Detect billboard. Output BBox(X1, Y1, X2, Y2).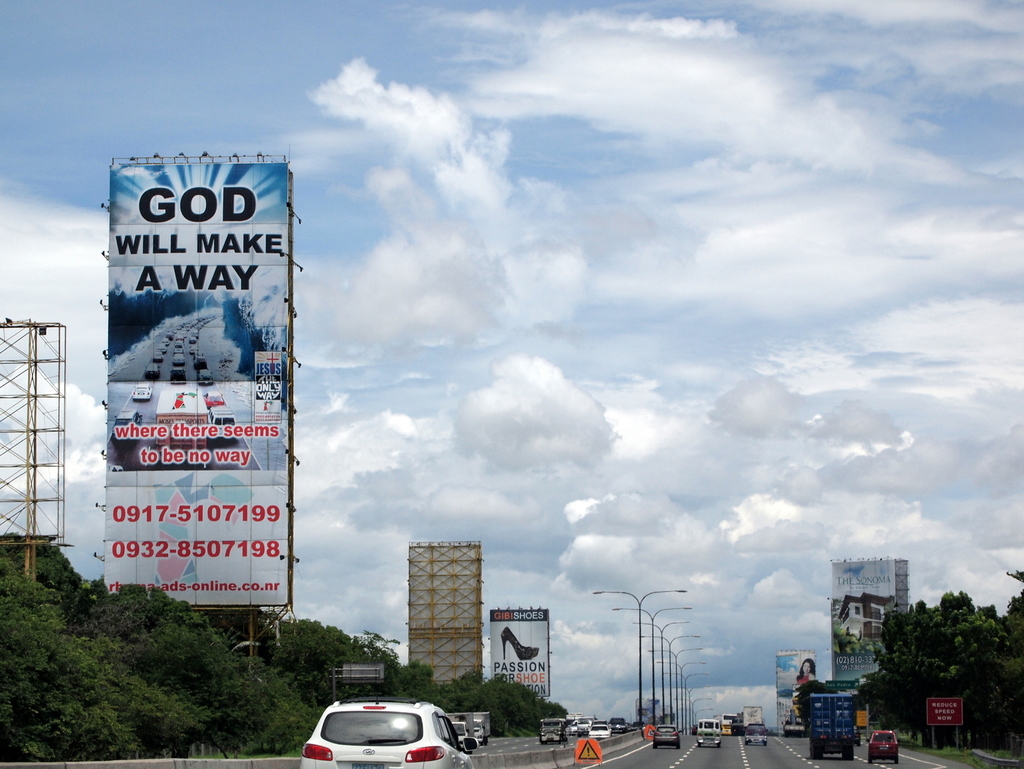
BBox(925, 696, 966, 726).
